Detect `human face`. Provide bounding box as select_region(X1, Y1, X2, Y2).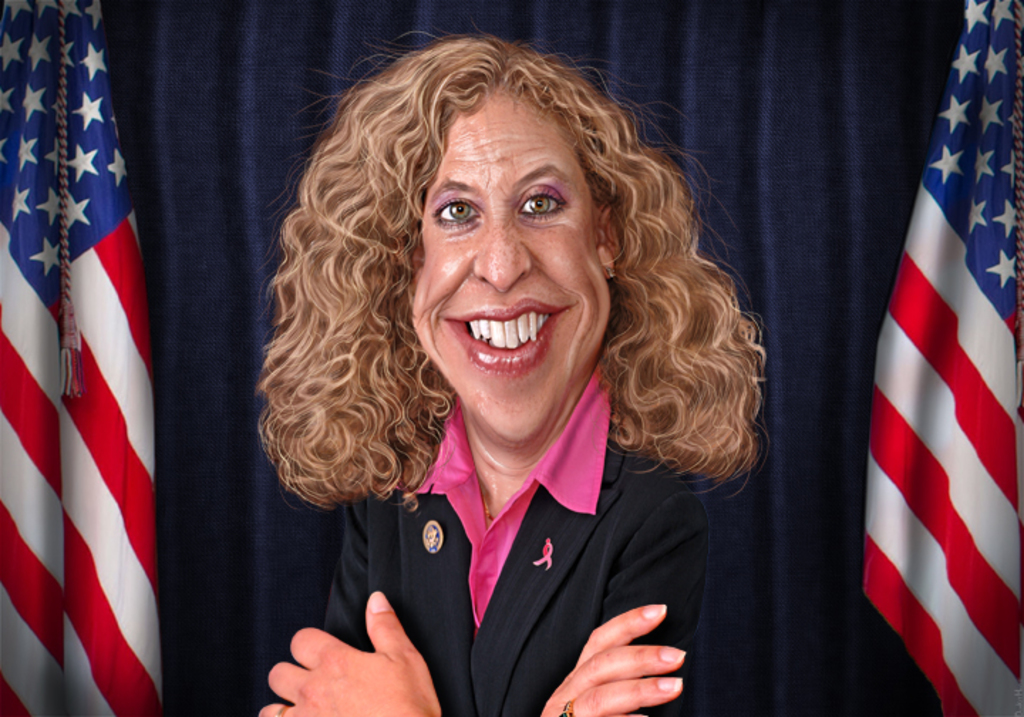
select_region(411, 88, 612, 440).
